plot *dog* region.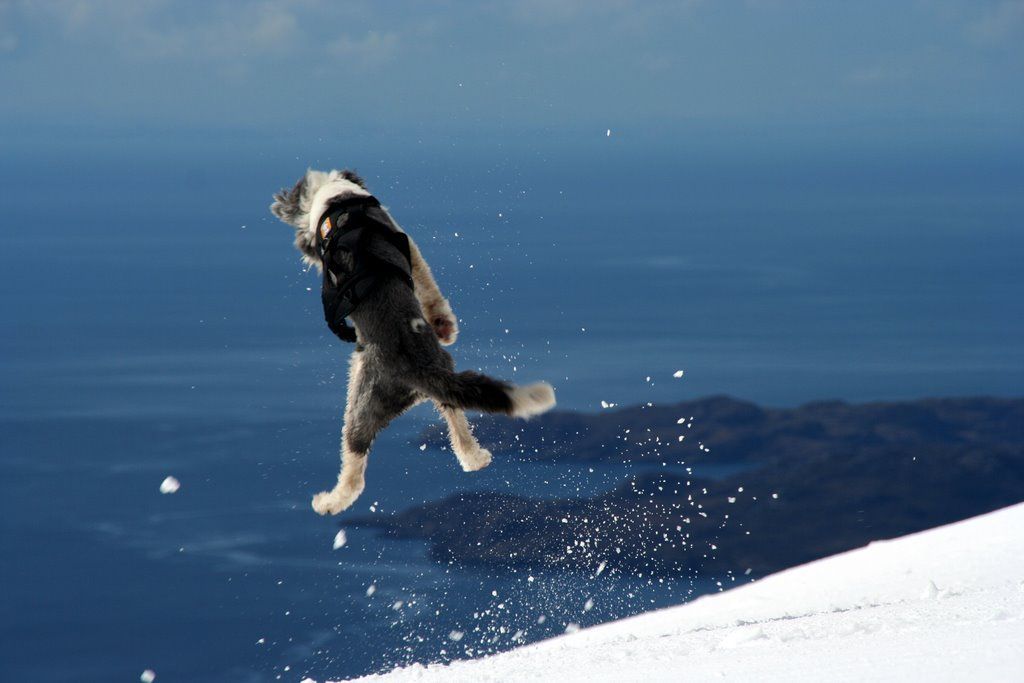
Plotted at 269:168:569:517.
